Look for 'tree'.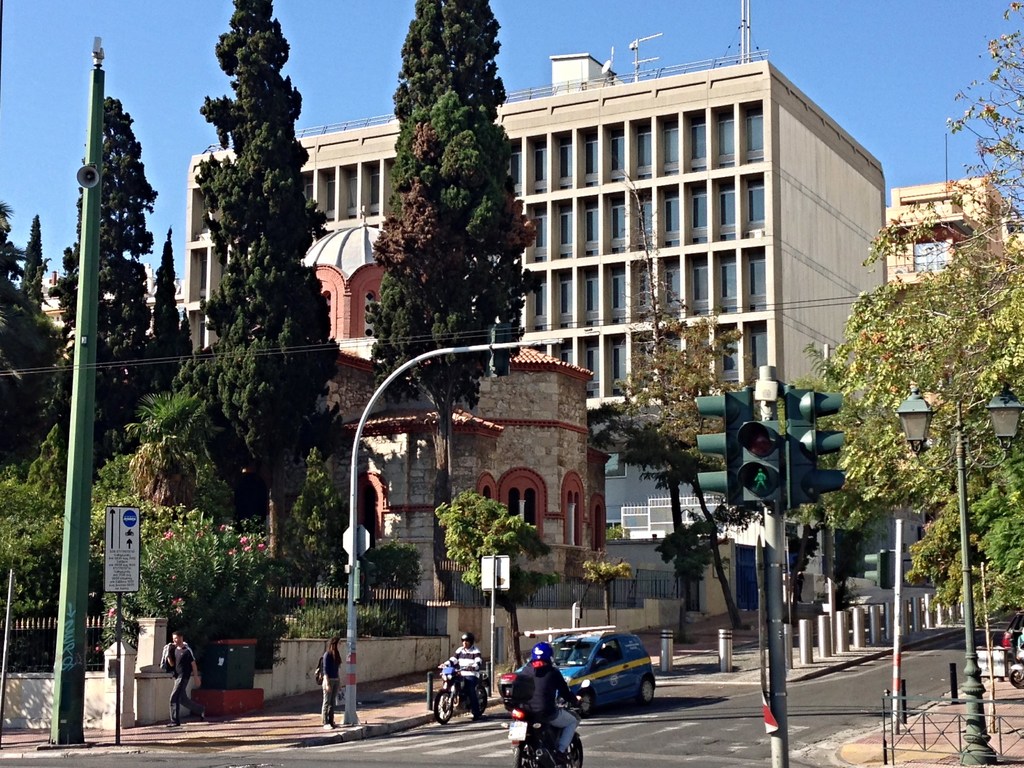
Found: x1=359 y1=4 x2=544 y2=385.
